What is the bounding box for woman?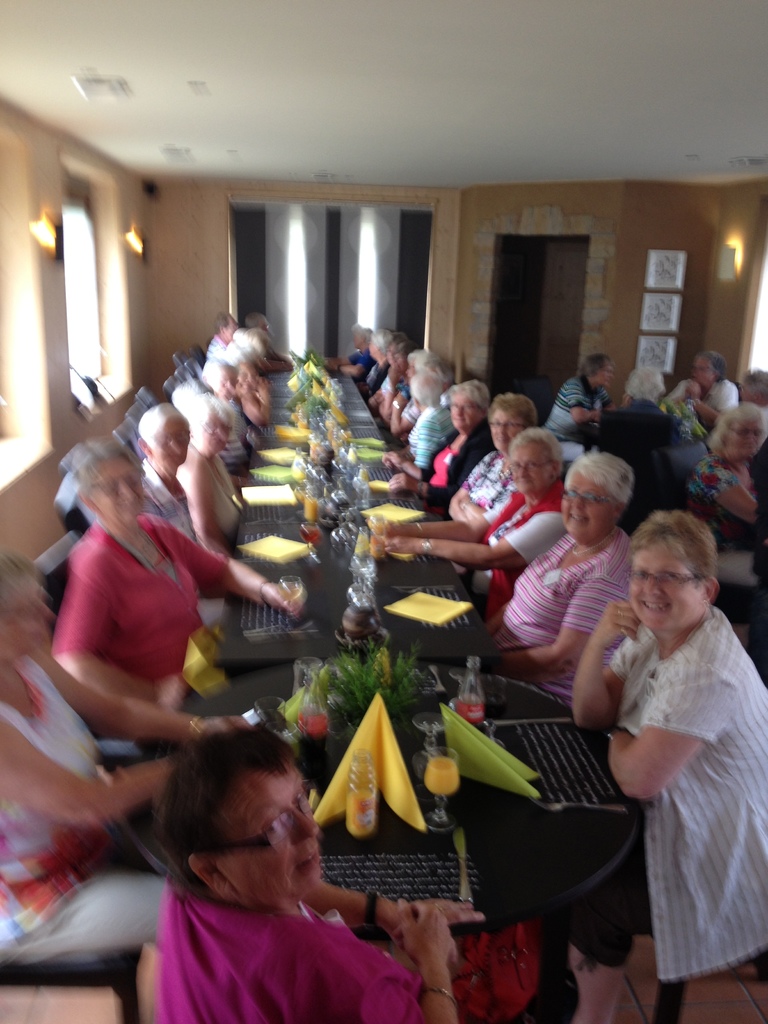
region(109, 708, 423, 1010).
